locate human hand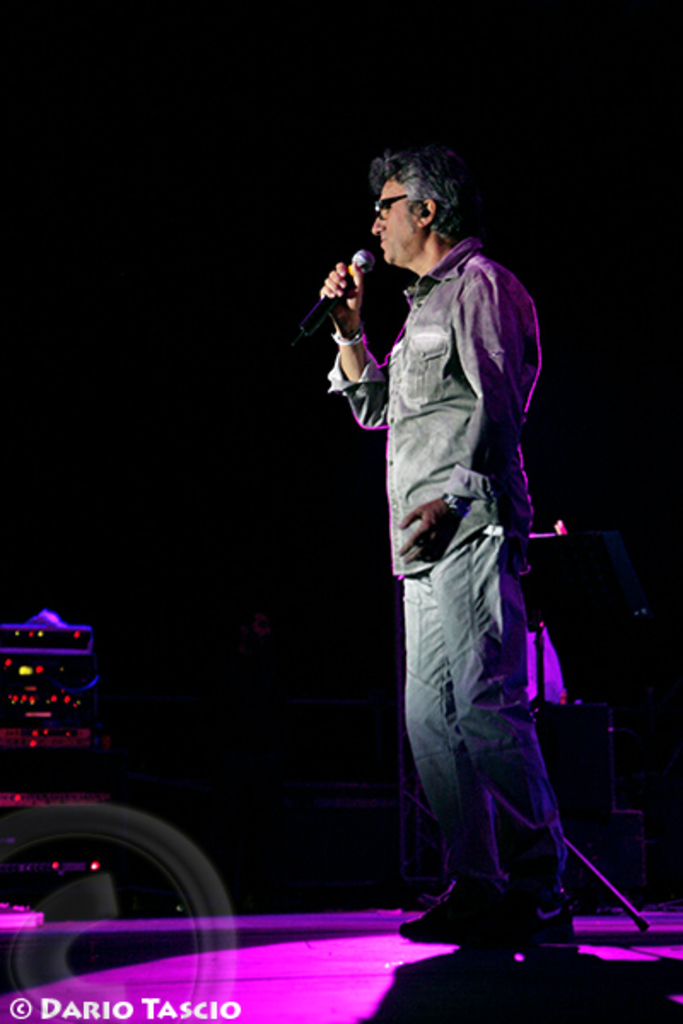
pyautogui.locateOnScreen(321, 247, 388, 340)
